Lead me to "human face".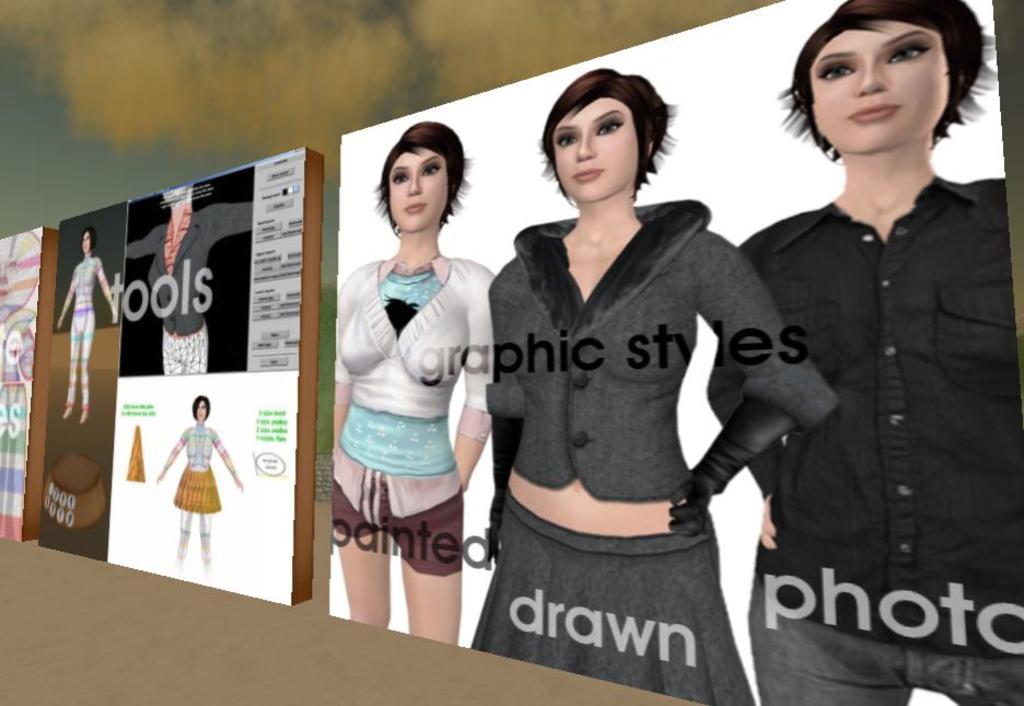
Lead to {"x1": 555, "y1": 95, "x2": 644, "y2": 206}.
